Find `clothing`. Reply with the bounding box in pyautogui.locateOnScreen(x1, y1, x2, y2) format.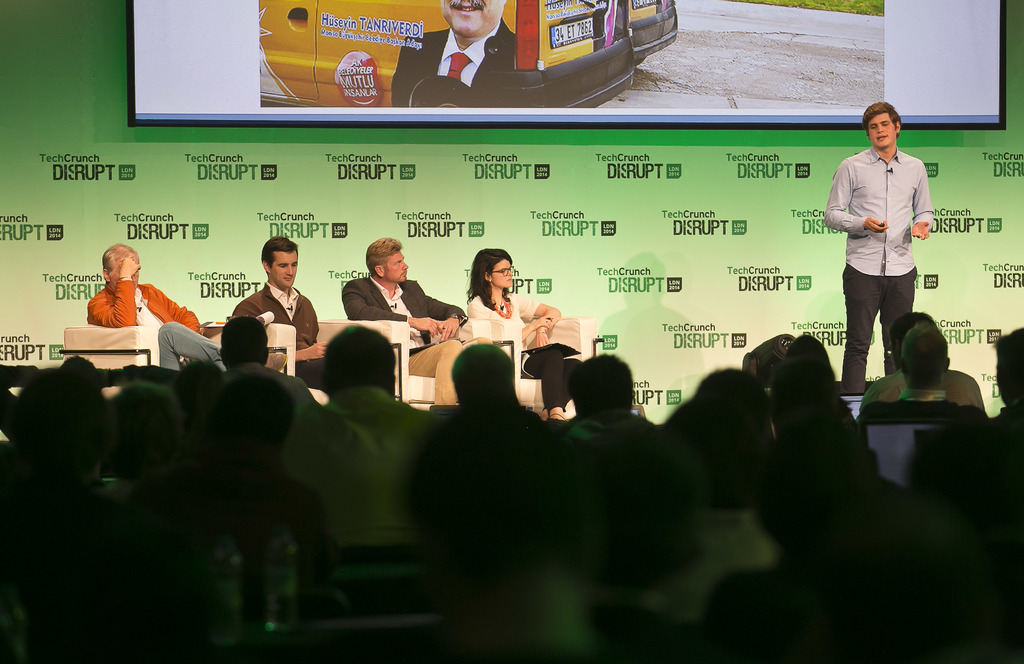
pyautogui.locateOnScreen(84, 282, 224, 378).
